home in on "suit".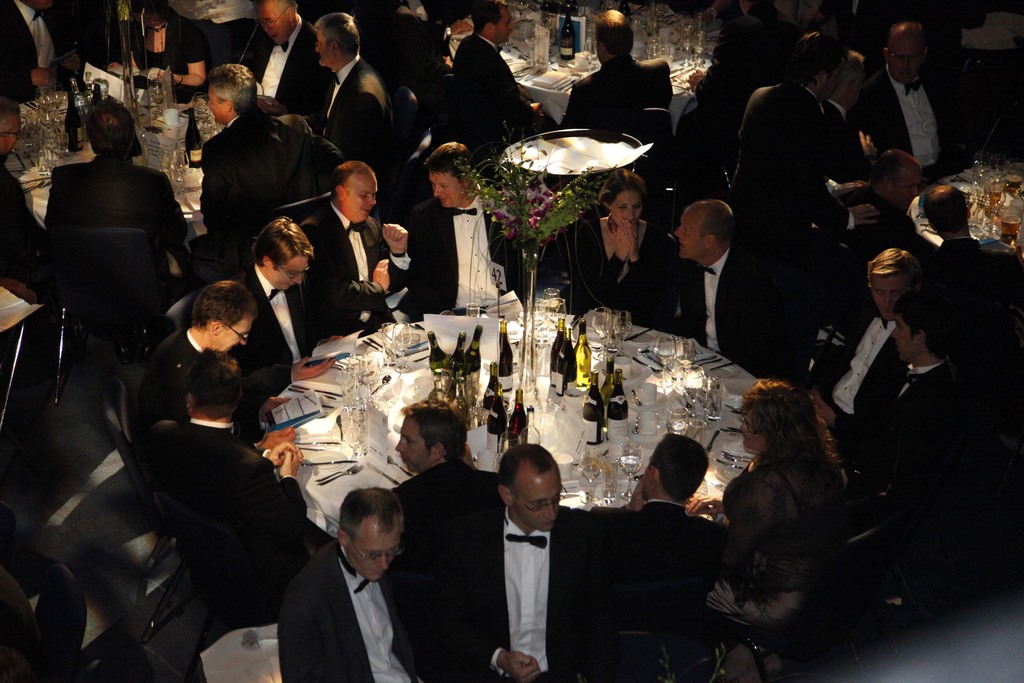
Homed in at x1=399 y1=461 x2=500 y2=661.
